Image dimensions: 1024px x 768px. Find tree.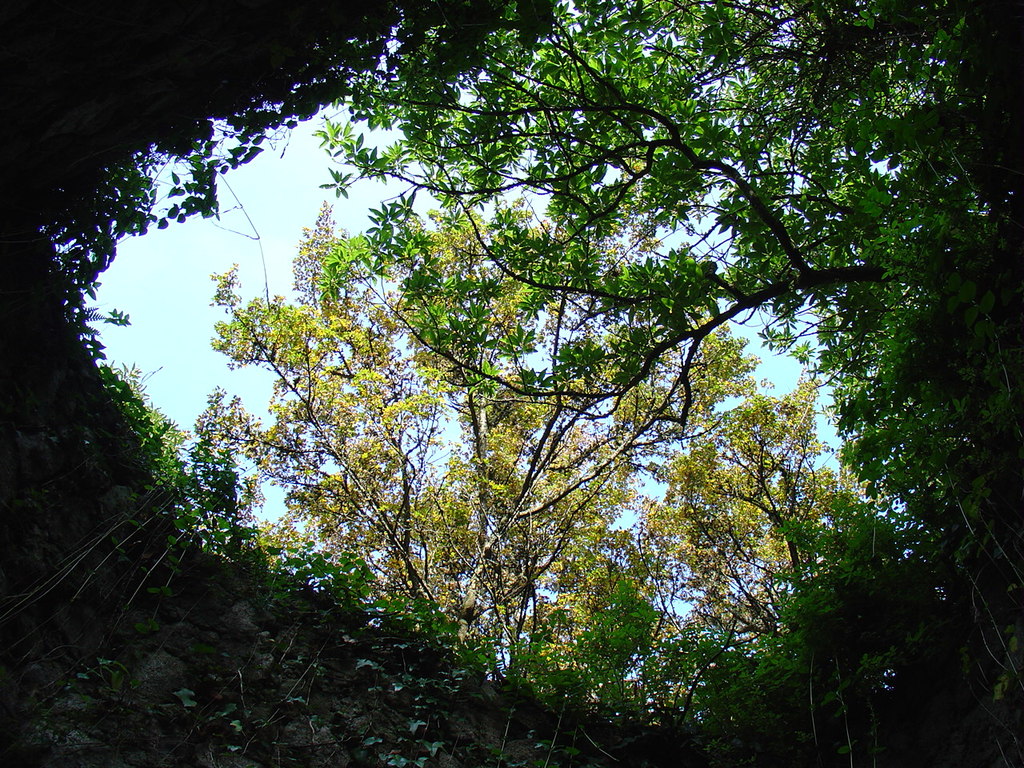
bbox=[0, 0, 1023, 758].
